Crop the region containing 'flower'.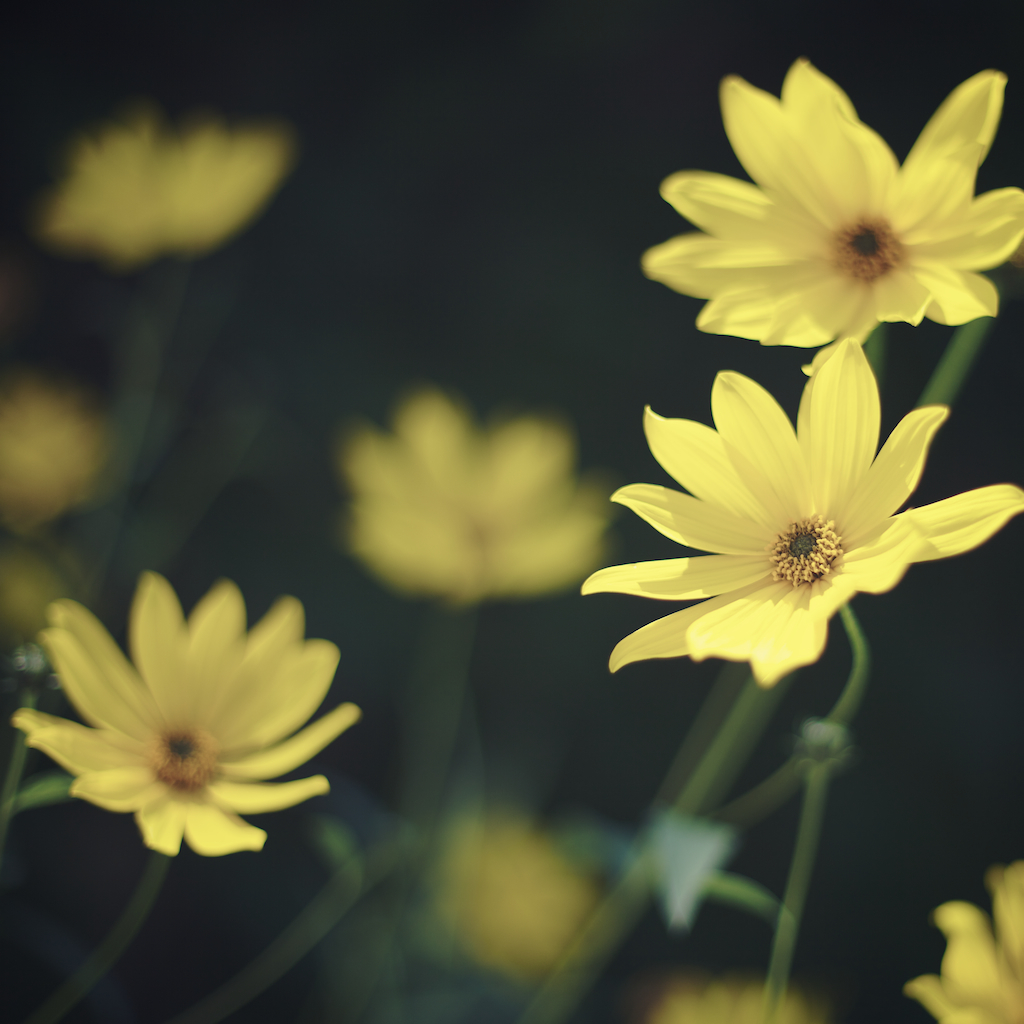
Crop region: 330,382,605,614.
